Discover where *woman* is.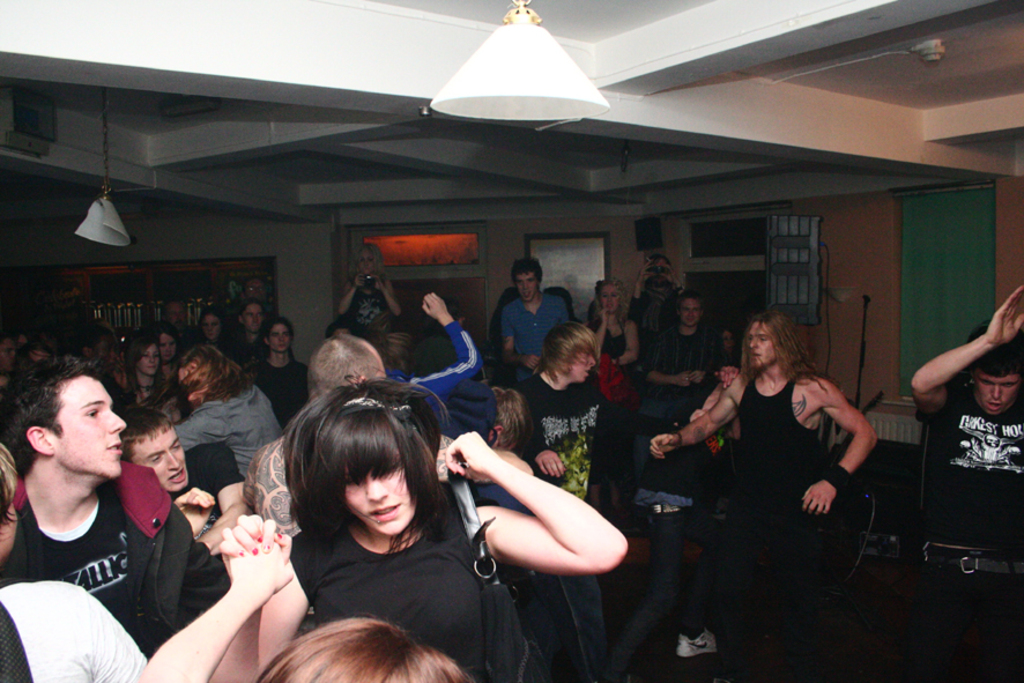
Discovered at x1=150, y1=318, x2=184, y2=399.
